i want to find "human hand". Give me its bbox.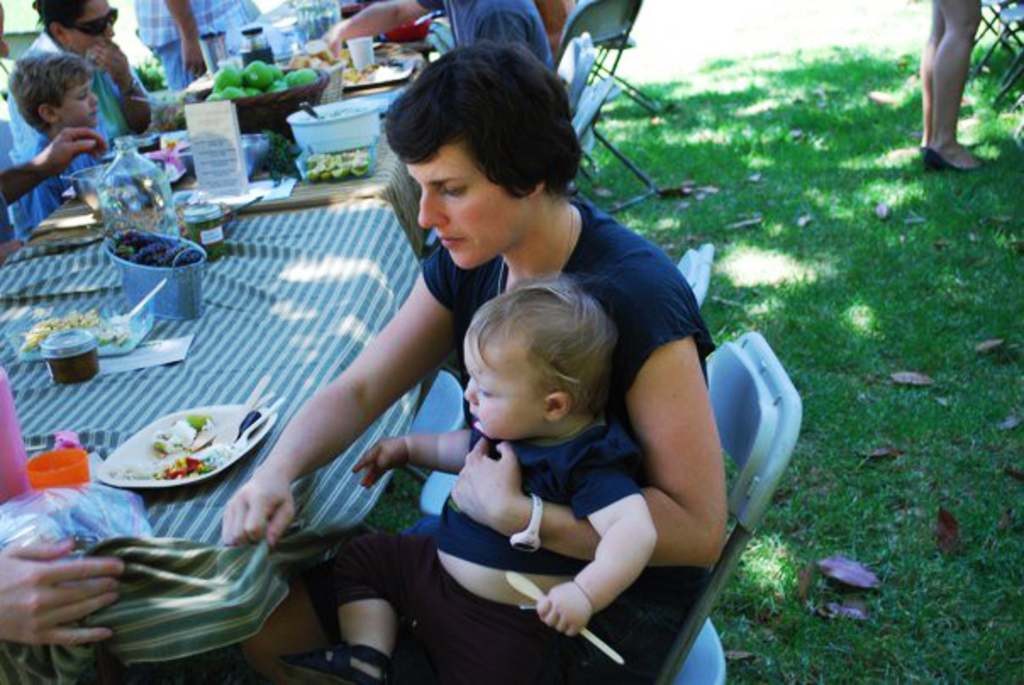
[x1=446, y1=434, x2=526, y2=522].
